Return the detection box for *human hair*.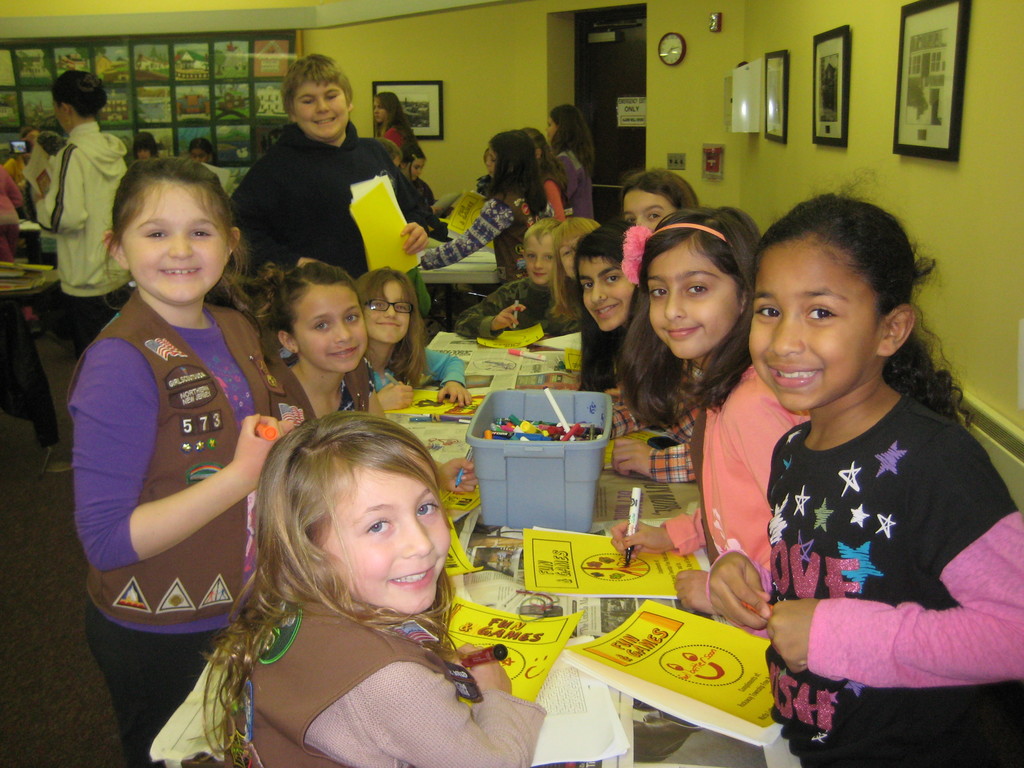
locate(399, 138, 424, 171).
